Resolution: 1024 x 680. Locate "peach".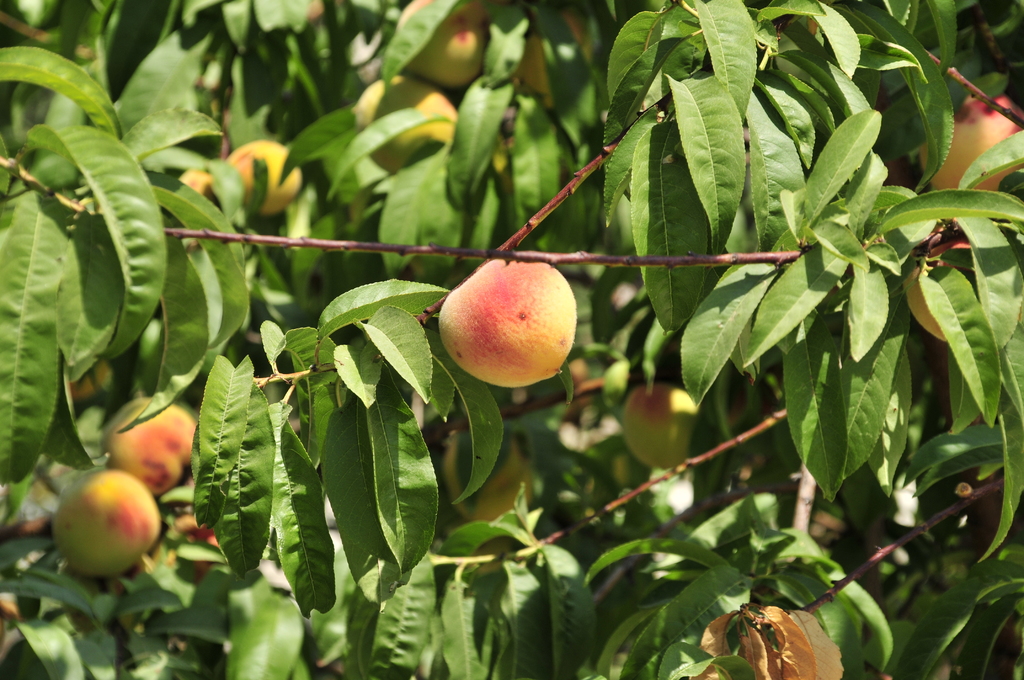
[229,140,304,213].
